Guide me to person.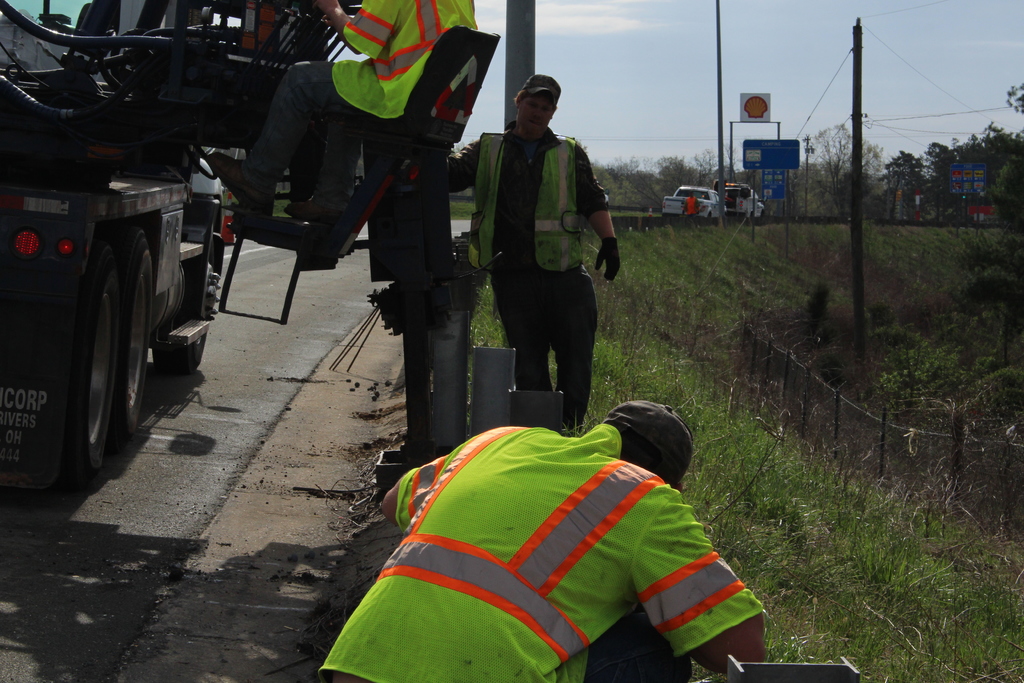
Guidance: pyautogui.locateOnScreen(207, 0, 480, 217).
